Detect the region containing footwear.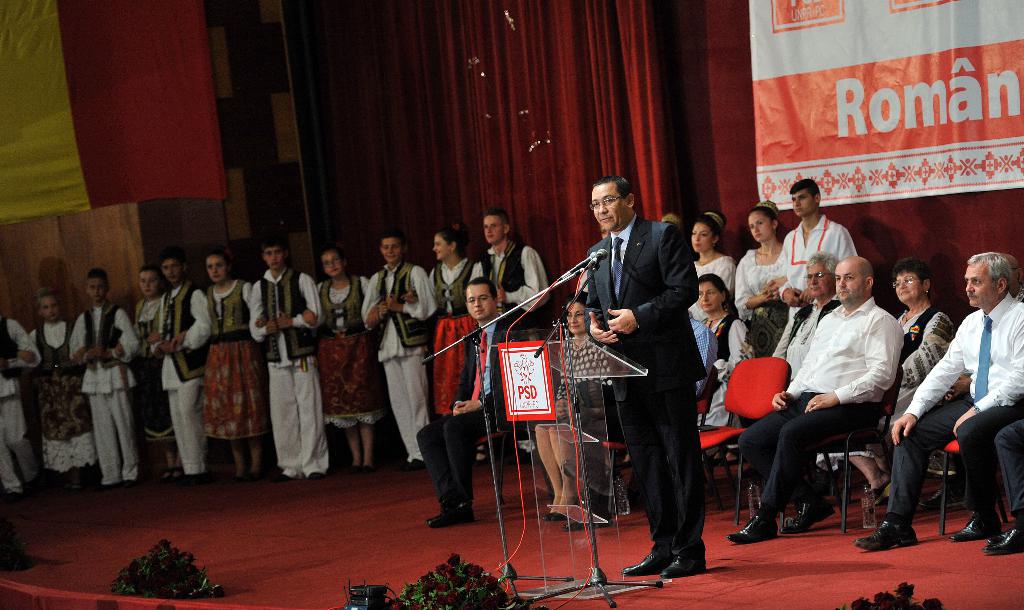
227, 473, 266, 486.
